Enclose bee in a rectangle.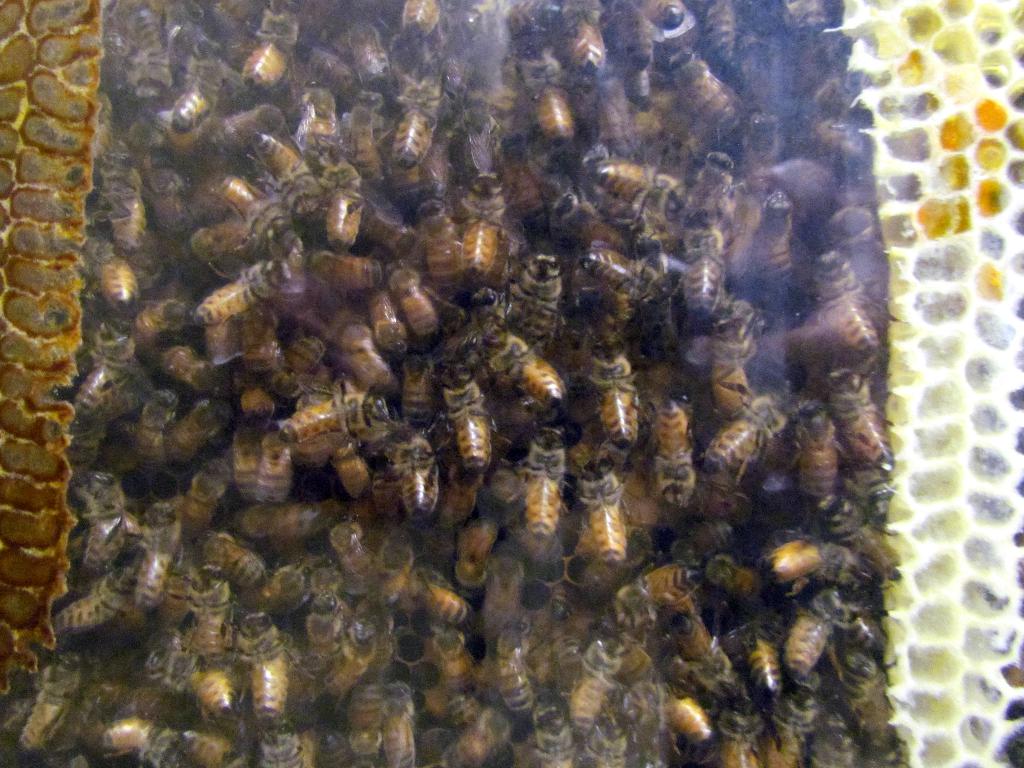
[335,595,383,707].
